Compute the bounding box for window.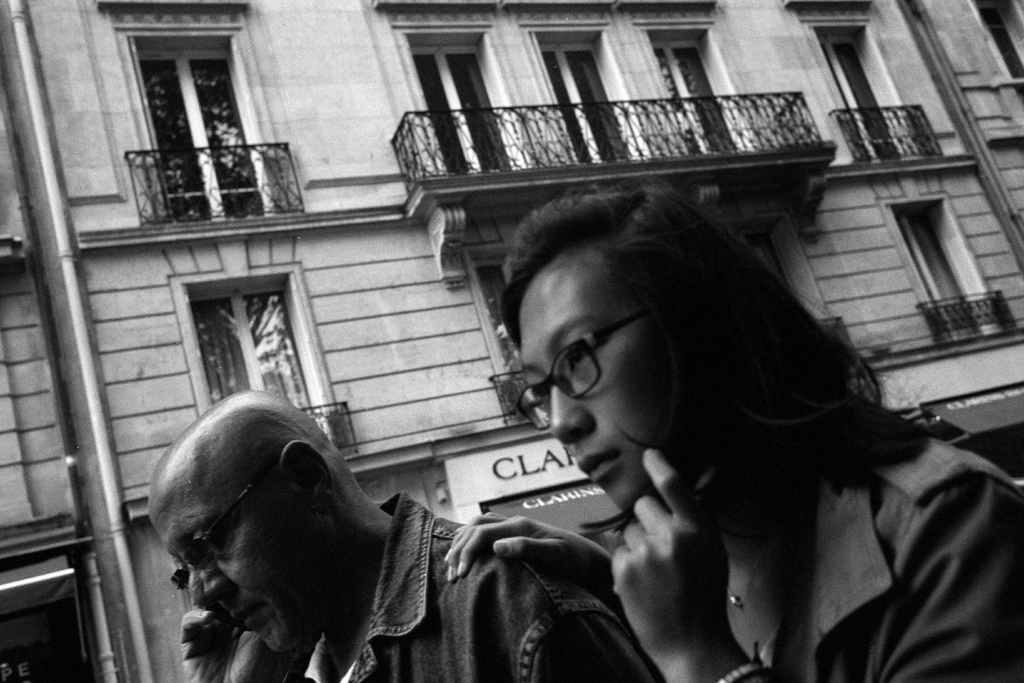
bbox=[975, 0, 1023, 129].
